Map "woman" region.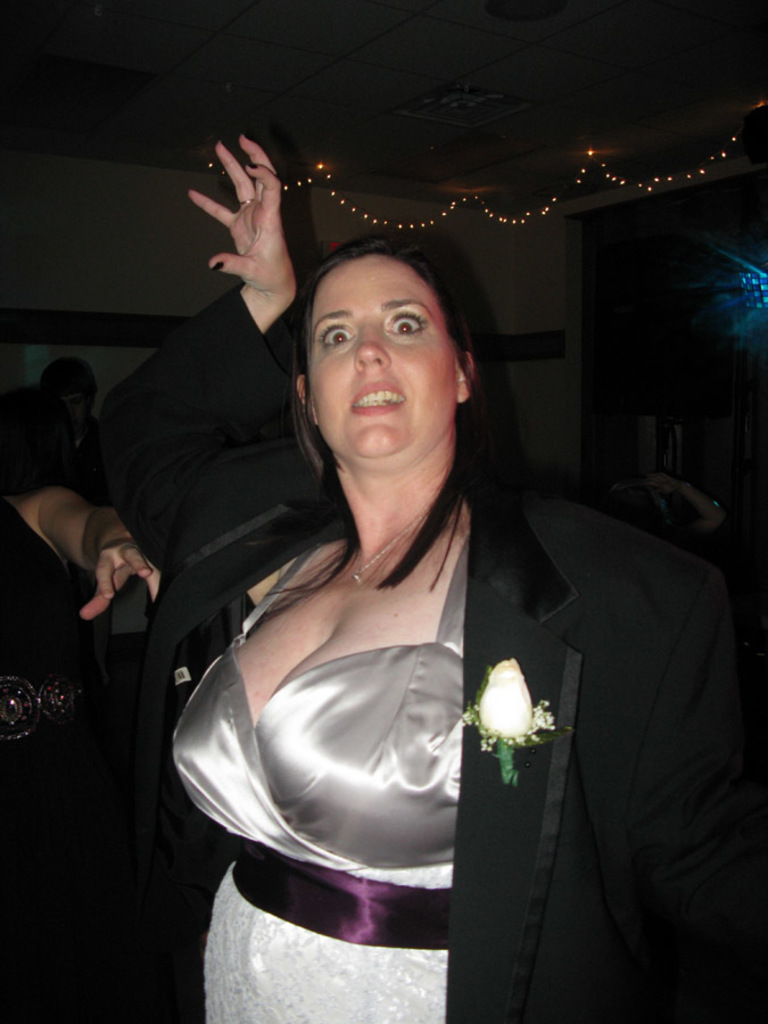
Mapped to {"left": 96, "top": 137, "right": 763, "bottom": 1019}.
